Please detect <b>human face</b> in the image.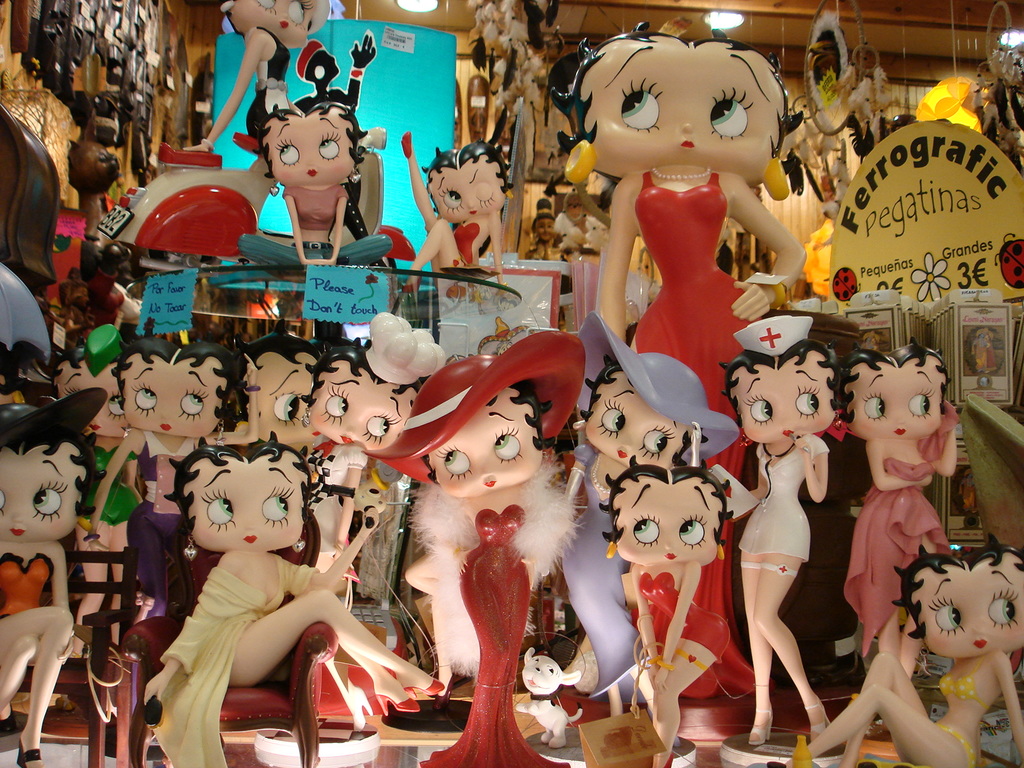
[248, 93, 362, 184].
